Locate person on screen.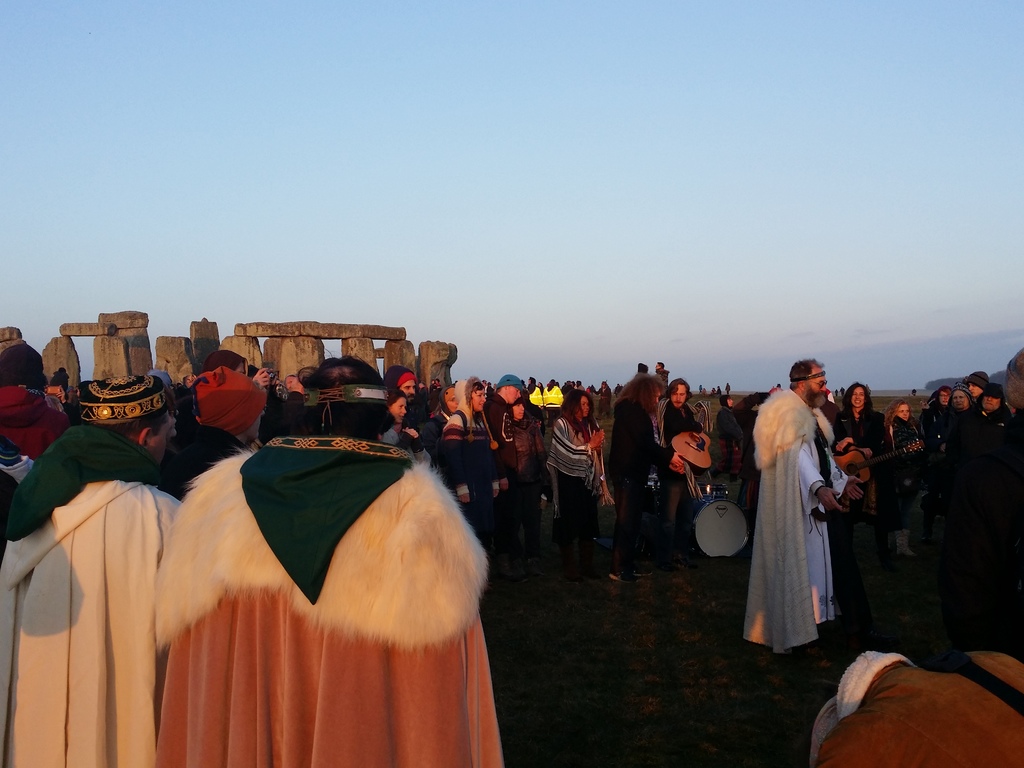
On screen at 532,376,543,409.
